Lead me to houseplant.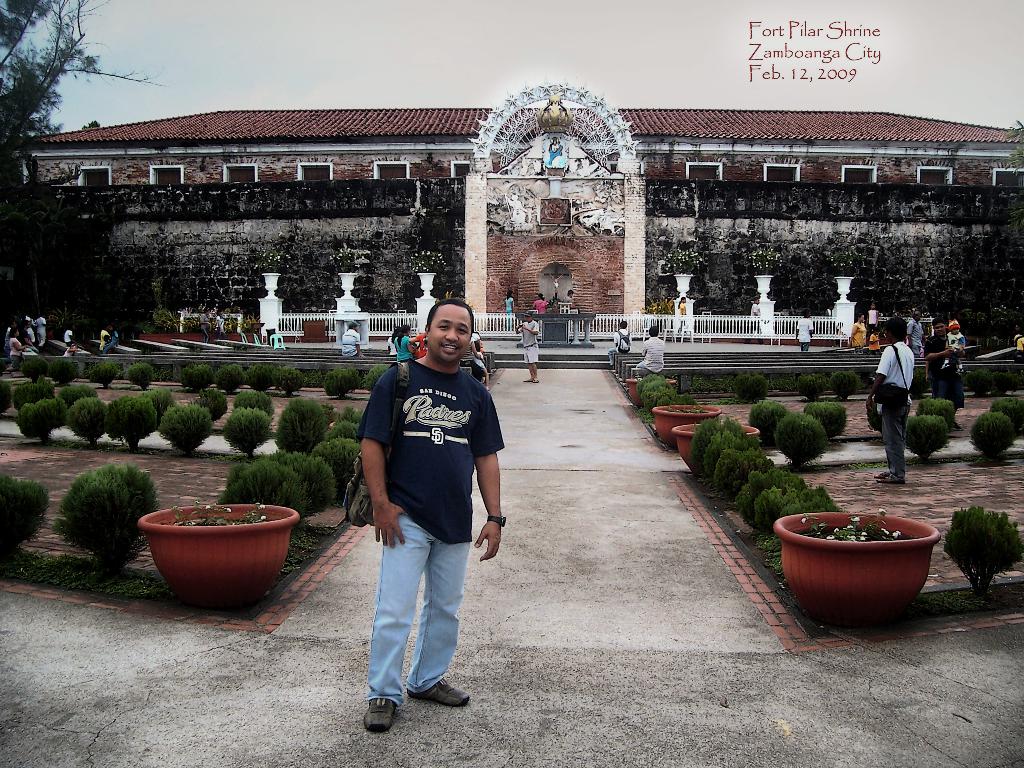
Lead to box=[650, 396, 717, 443].
